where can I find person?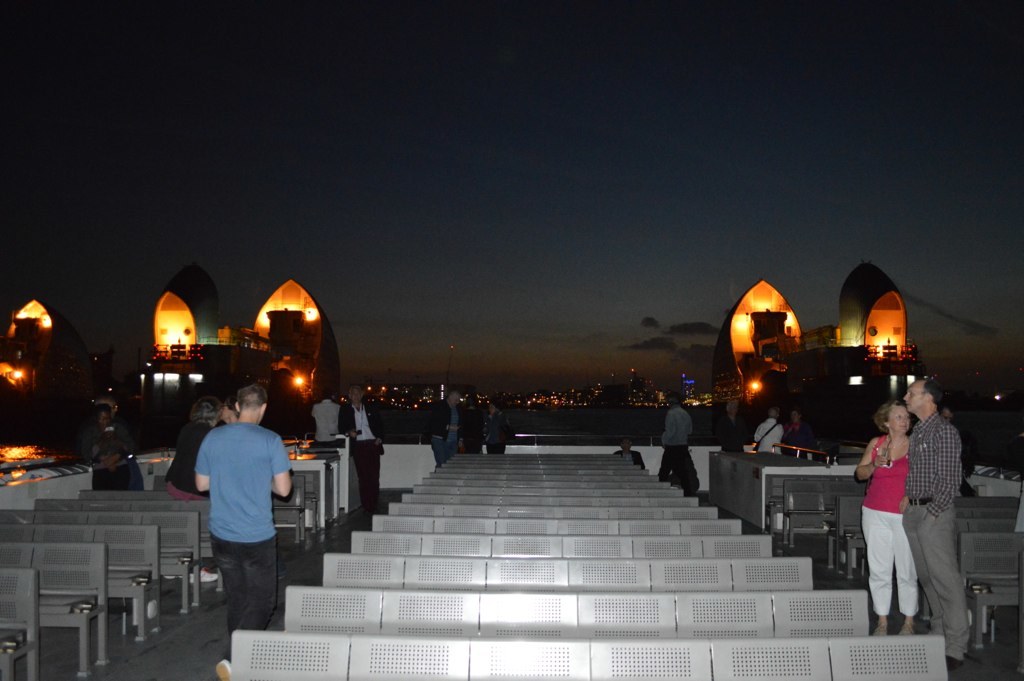
You can find it at <region>614, 437, 648, 473</region>.
